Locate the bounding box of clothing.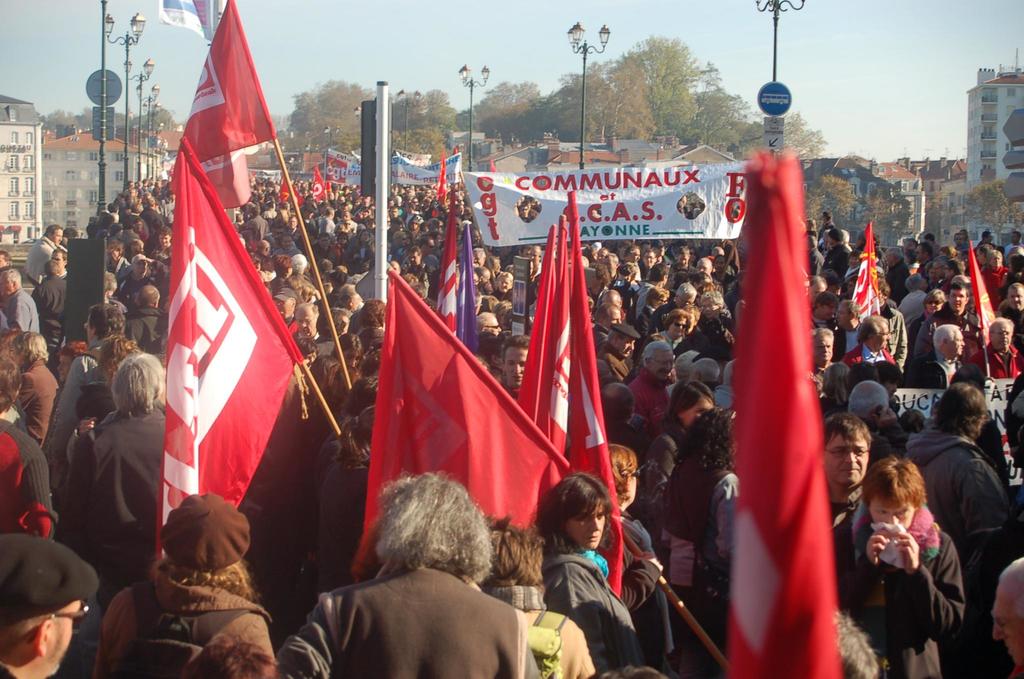
Bounding box: x1=293, y1=532, x2=534, y2=673.
